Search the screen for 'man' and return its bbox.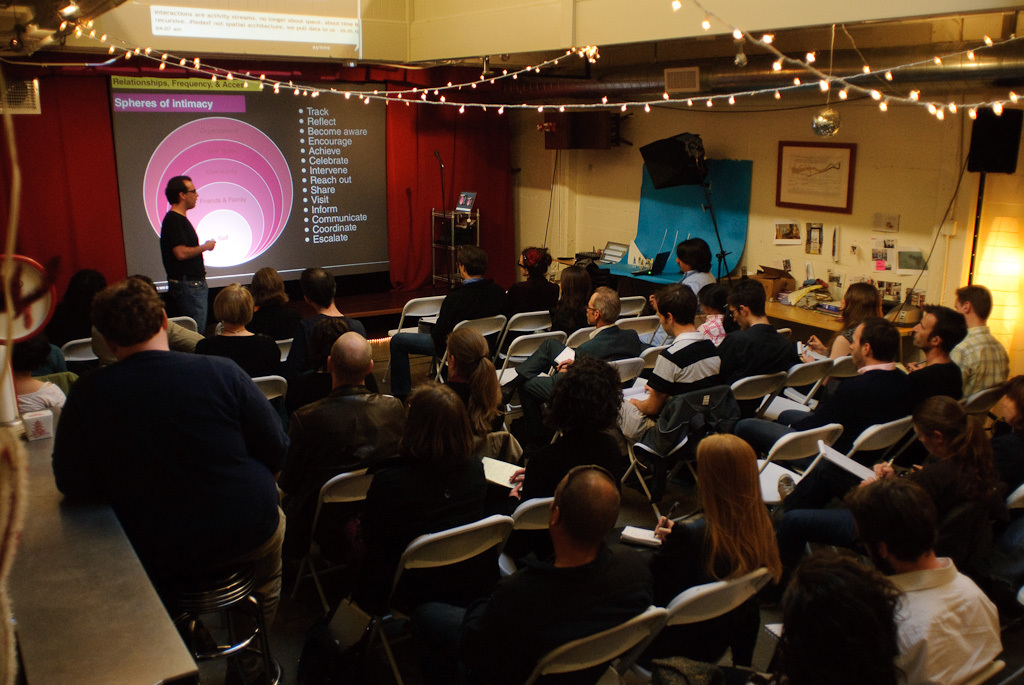
Found: box=[389, 245, 506, 405].
